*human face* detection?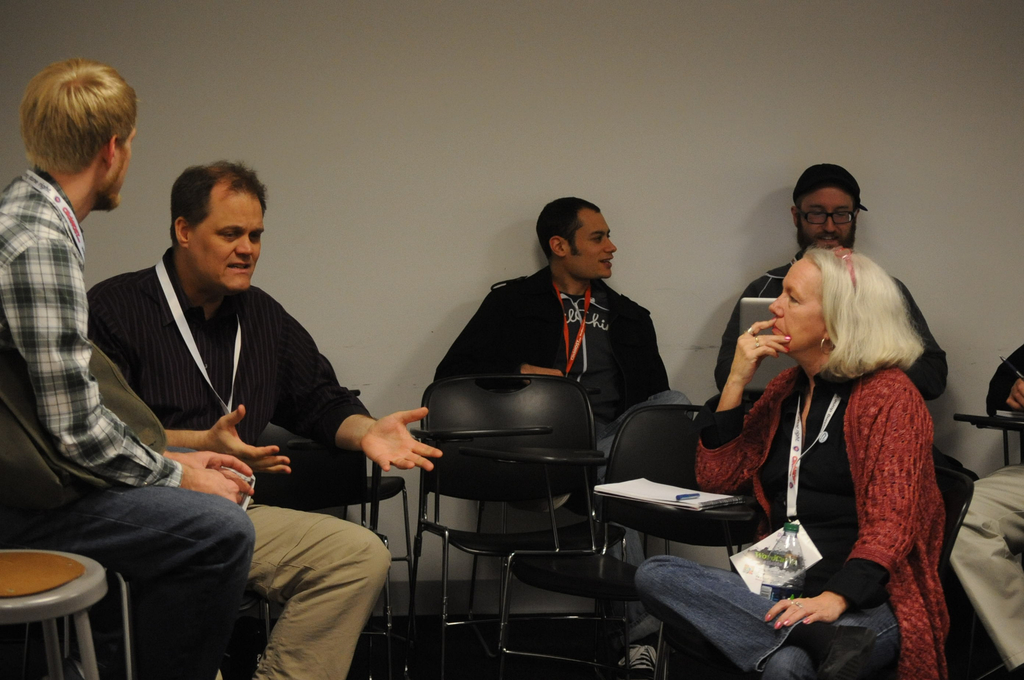
detection(188, 190, 275, 300)
